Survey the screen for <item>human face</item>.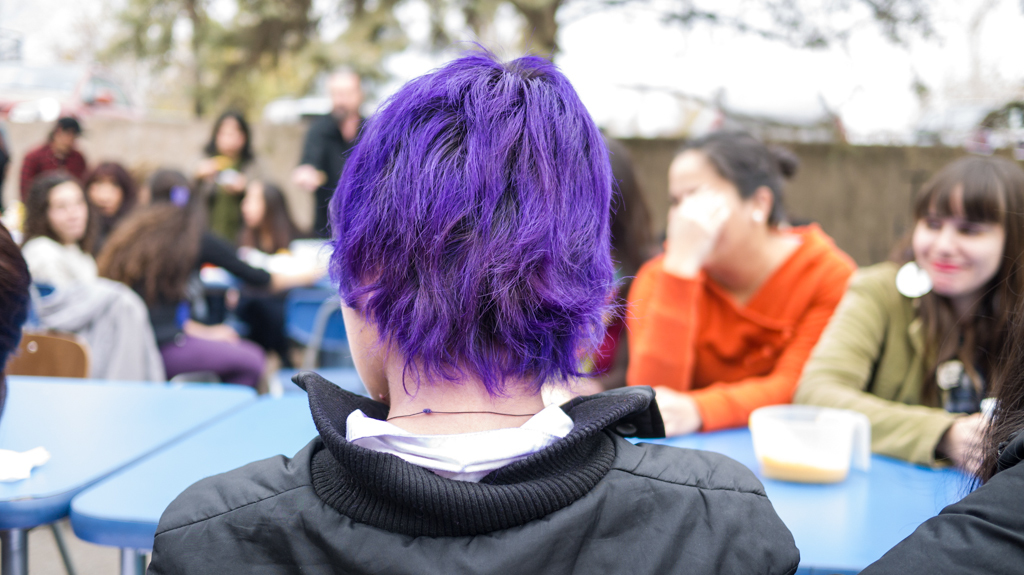
Survey found: crop(913, 182, 1009, 286).
